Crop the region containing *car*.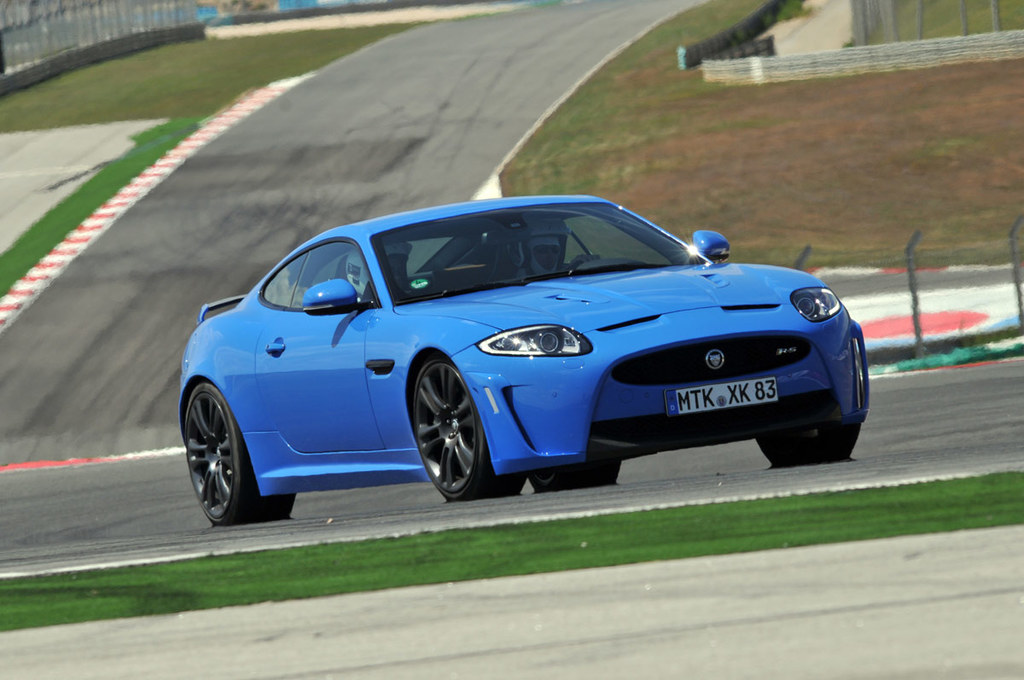
Crop region: <region>168, 196, 873, 531</region>.
